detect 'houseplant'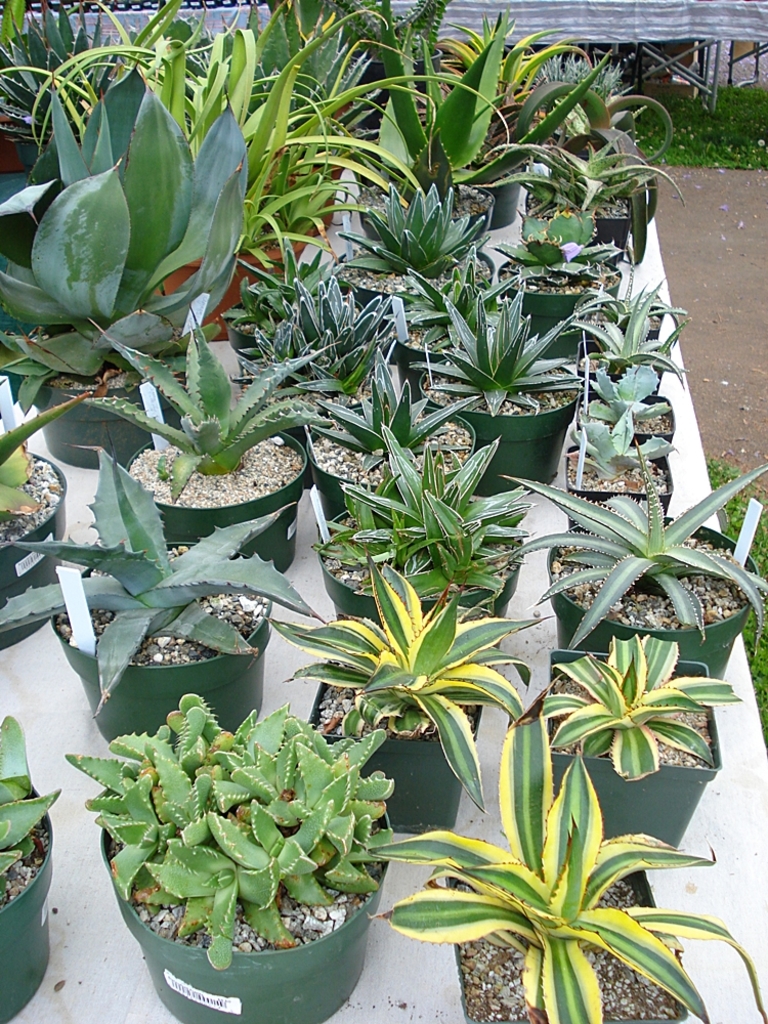
[267, 558, 540, 824]
